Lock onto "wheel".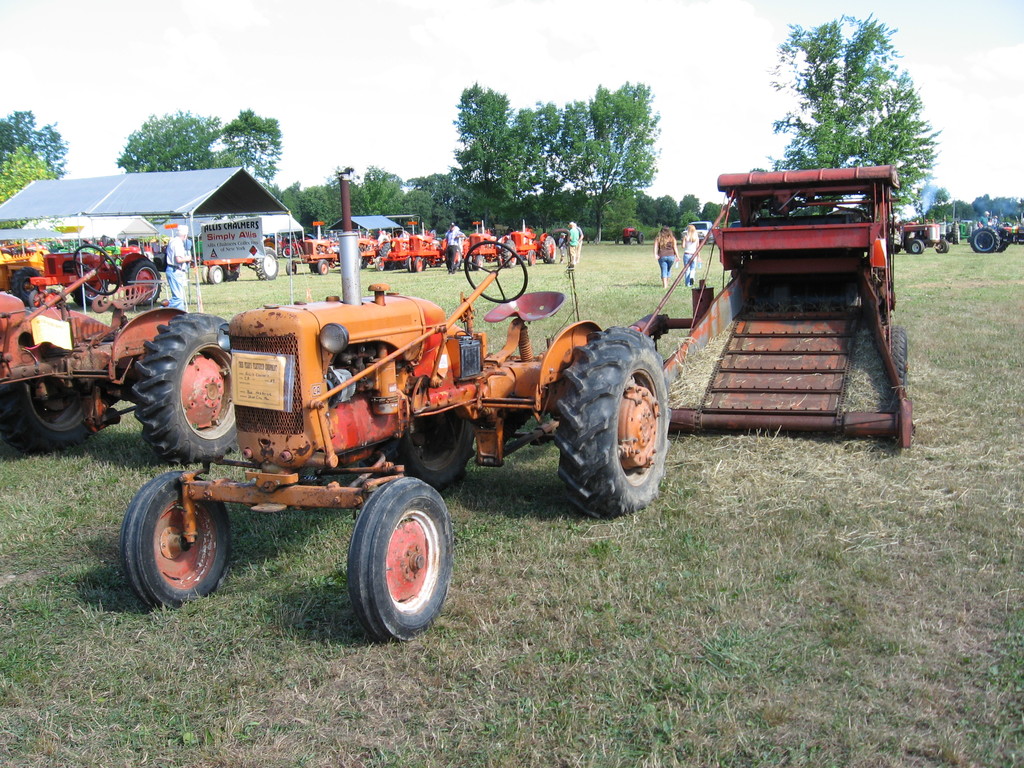
Locked: (556,326,671,520).
